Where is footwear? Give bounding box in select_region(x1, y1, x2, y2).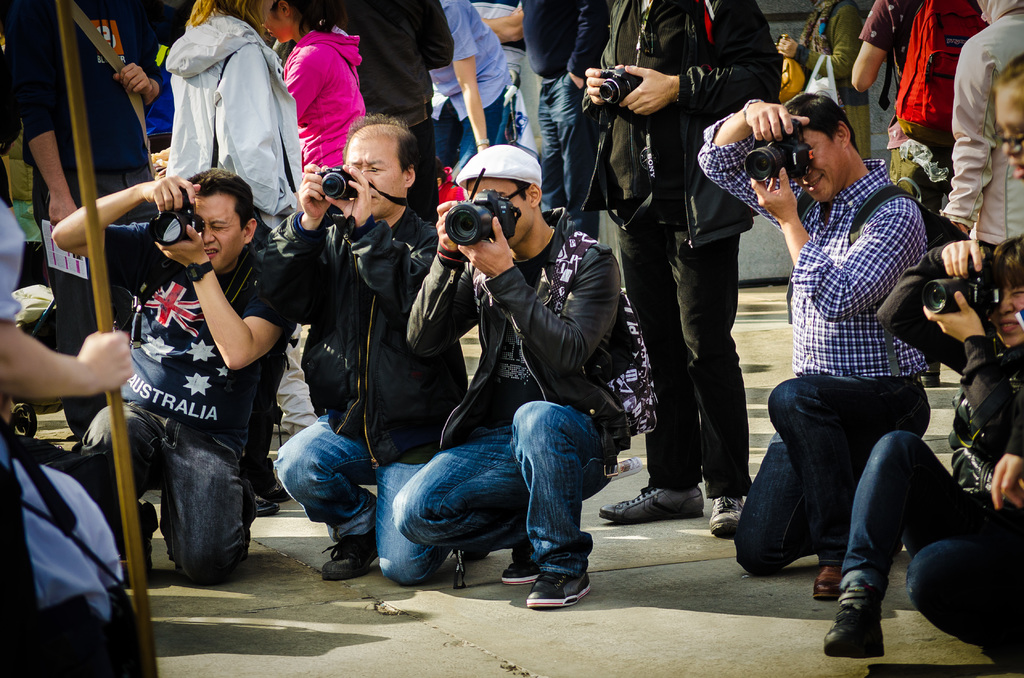
select_region(826, 602, 884, 662).
